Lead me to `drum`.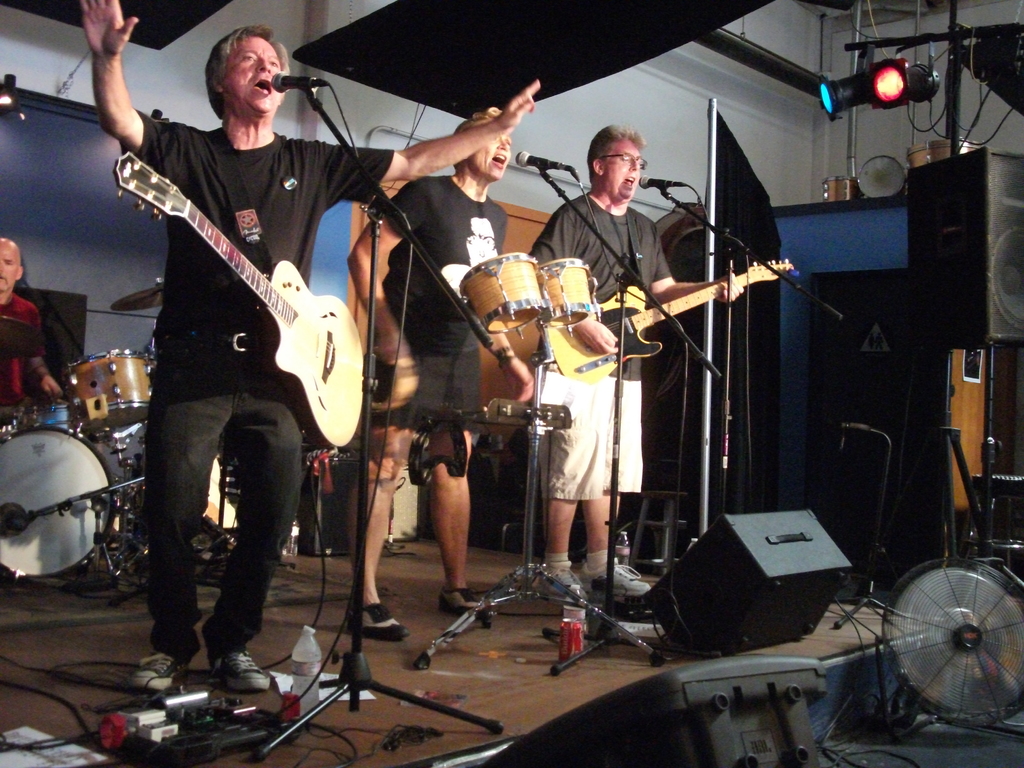
Lead to 0/376/148/588.
